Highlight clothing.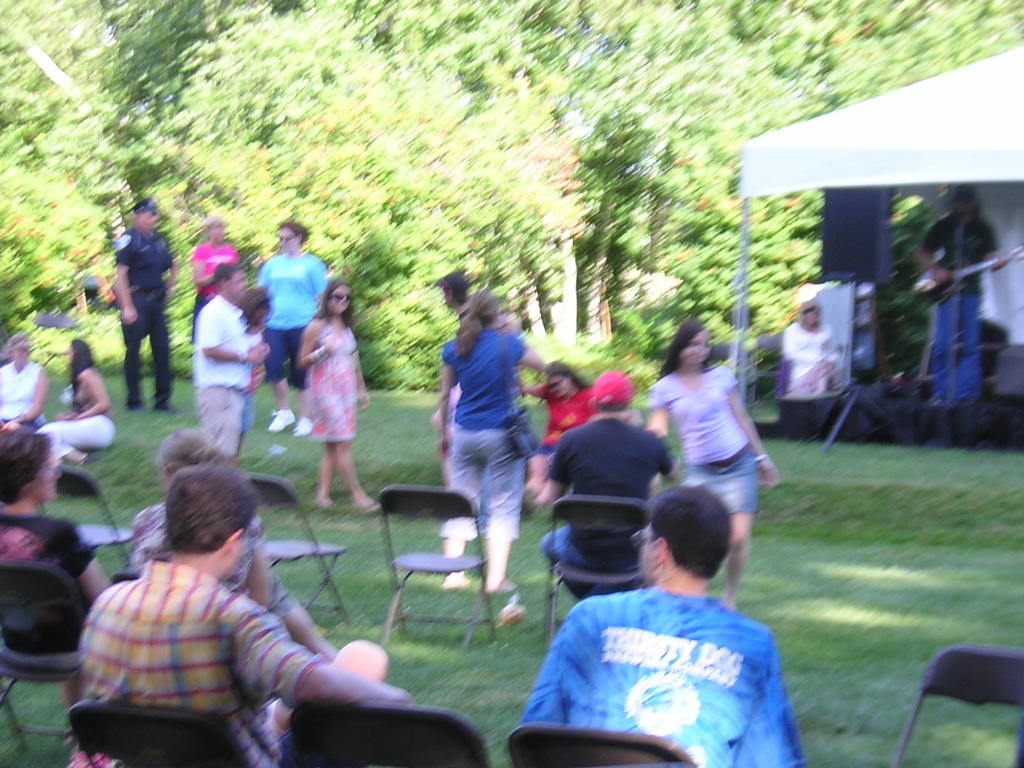
Highlighted region: [523, 583, 810, 767].
